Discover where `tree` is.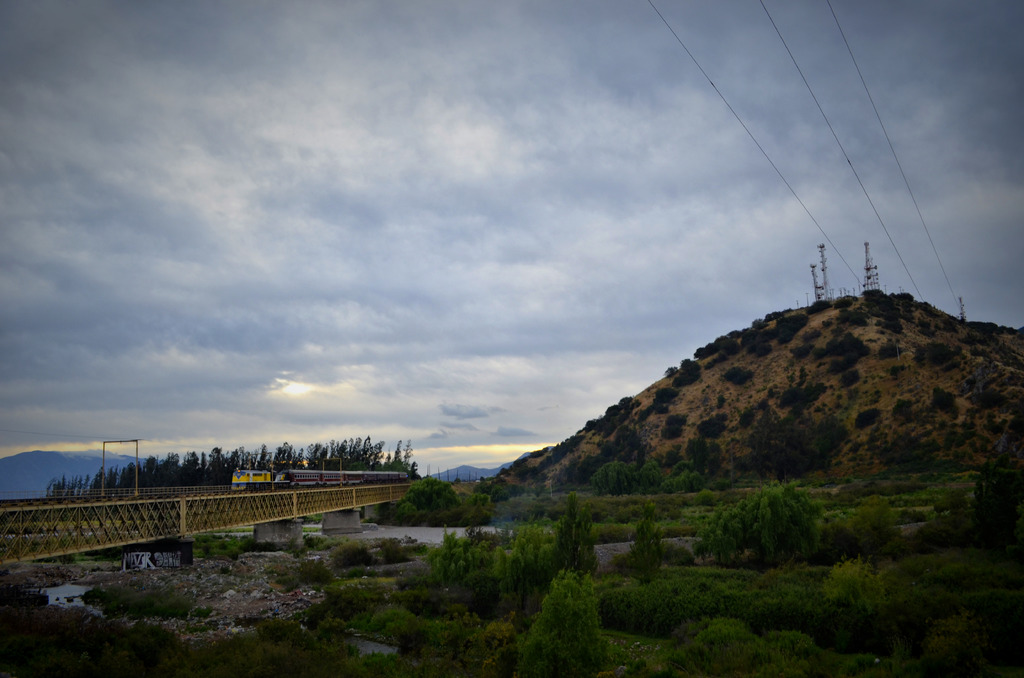
Discovered at detection(515, 563, 617, 677).
